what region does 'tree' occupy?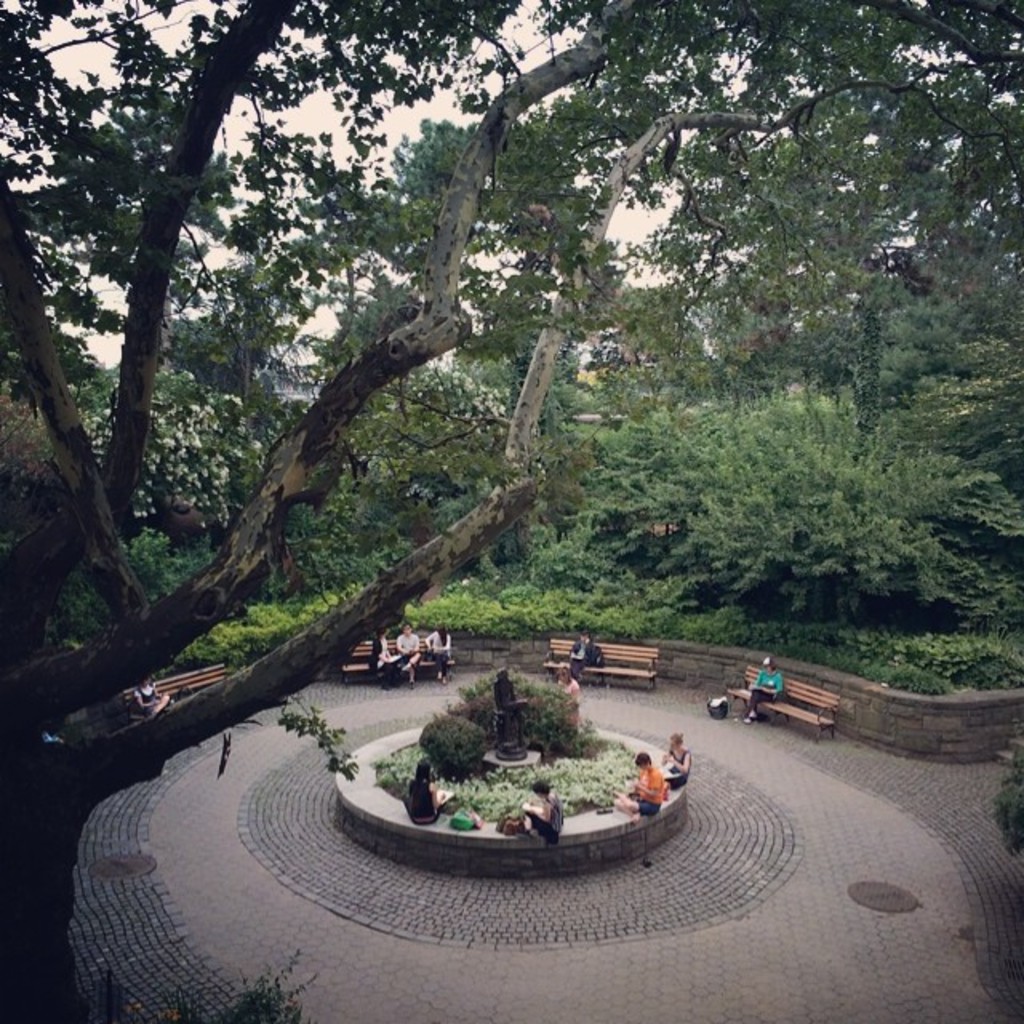
{"left": 0, "top": 0, "right": 1022, "bottom": 1022}.
